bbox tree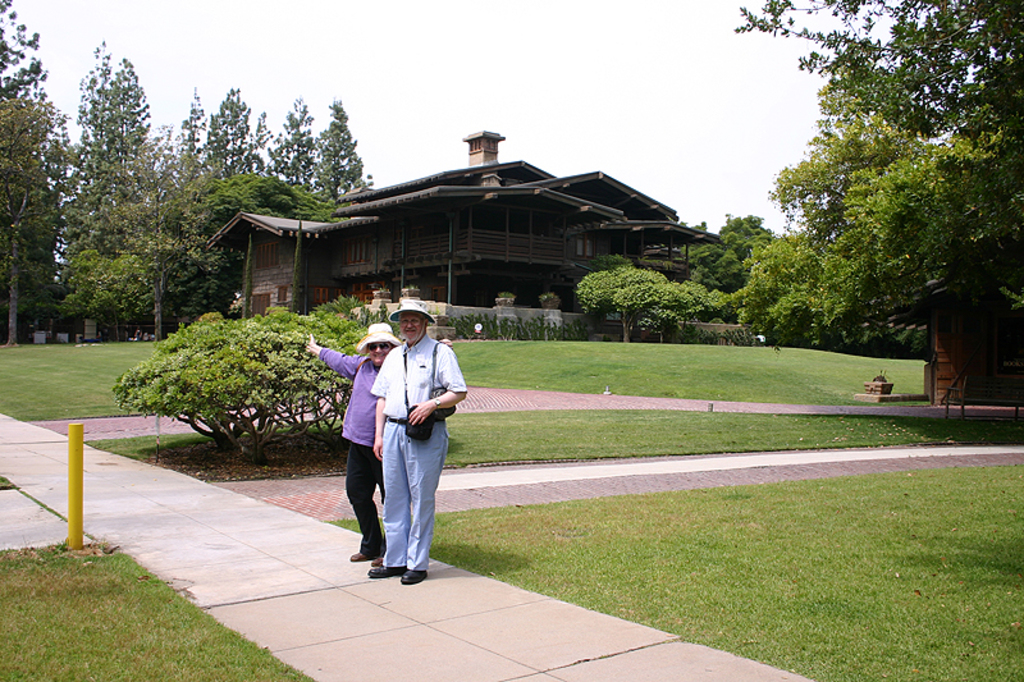
pyautogui.locateOnScreen(828, 133, 1023, 369)
